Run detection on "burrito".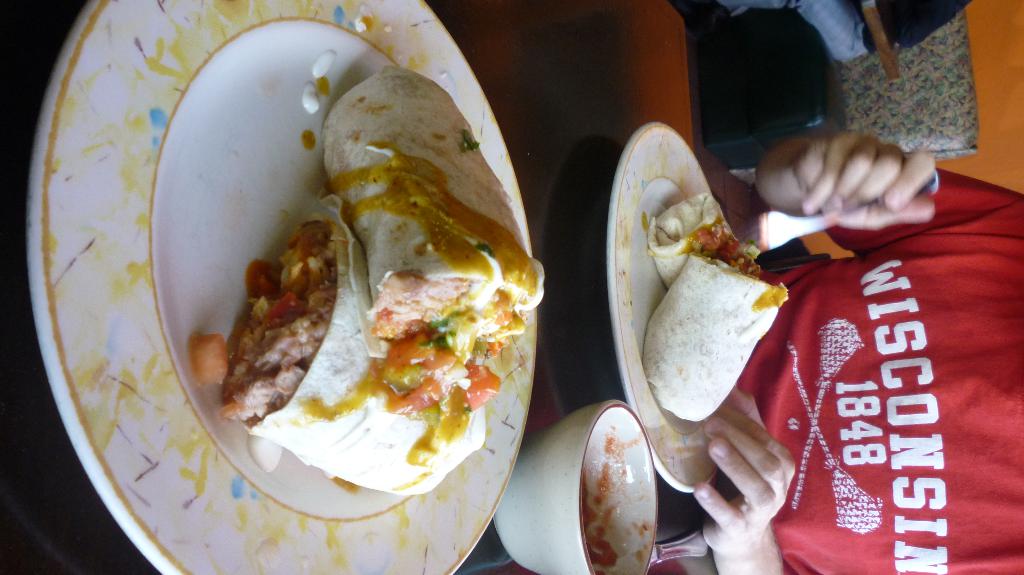
Result: l=646, t=252, r=784, b=421.
